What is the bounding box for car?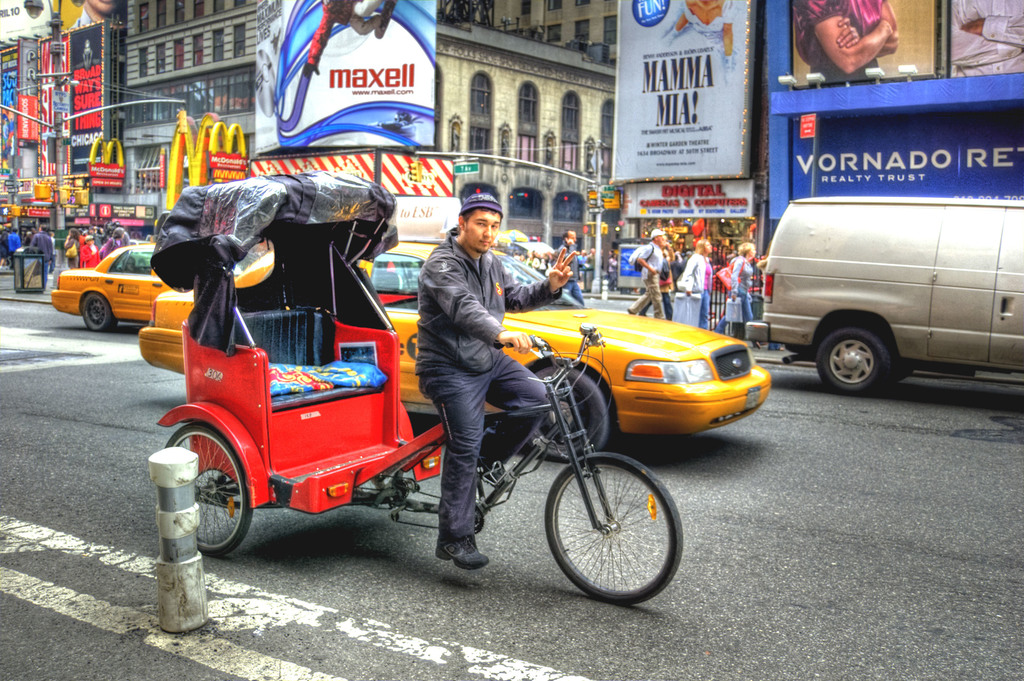
region(130, 234, 779, 452).
